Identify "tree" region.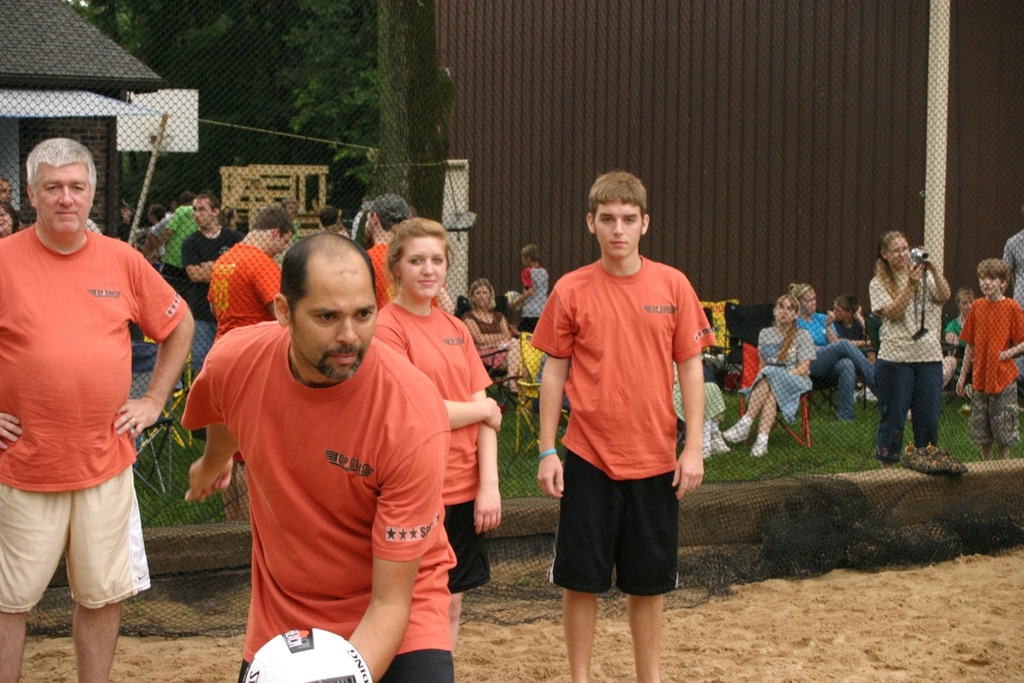
Region: (left=364, top=9, right=453, bottom=229).
